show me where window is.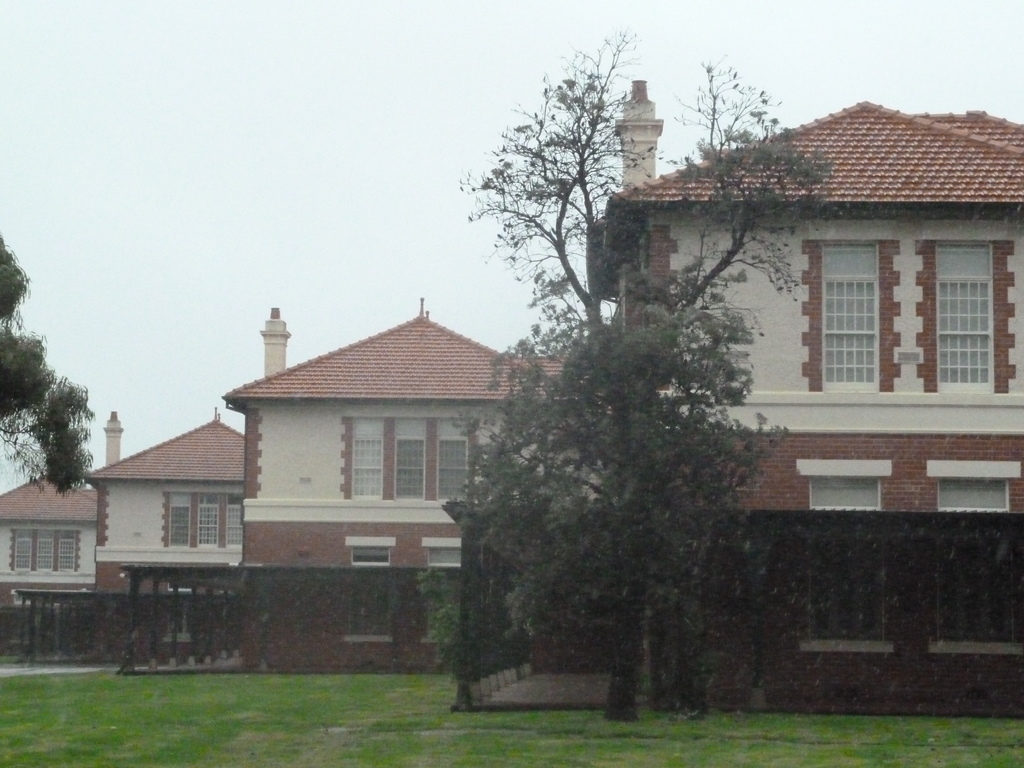
window is at box(912, 243, 1020, 402).
